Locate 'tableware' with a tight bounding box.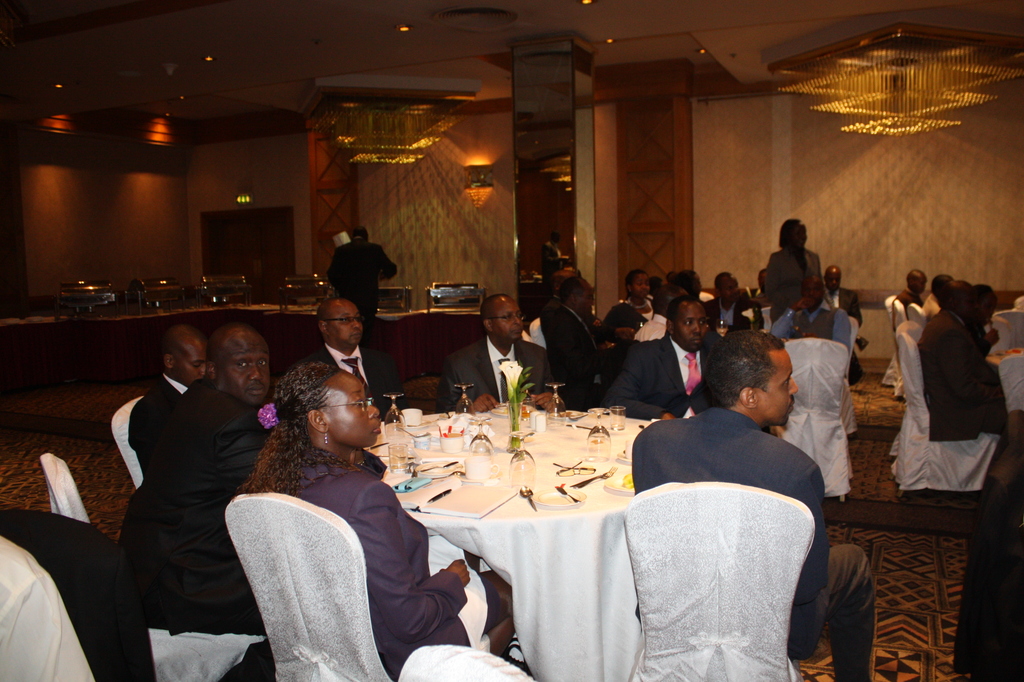
[left=371, top=444, right=423, bottom=464].
